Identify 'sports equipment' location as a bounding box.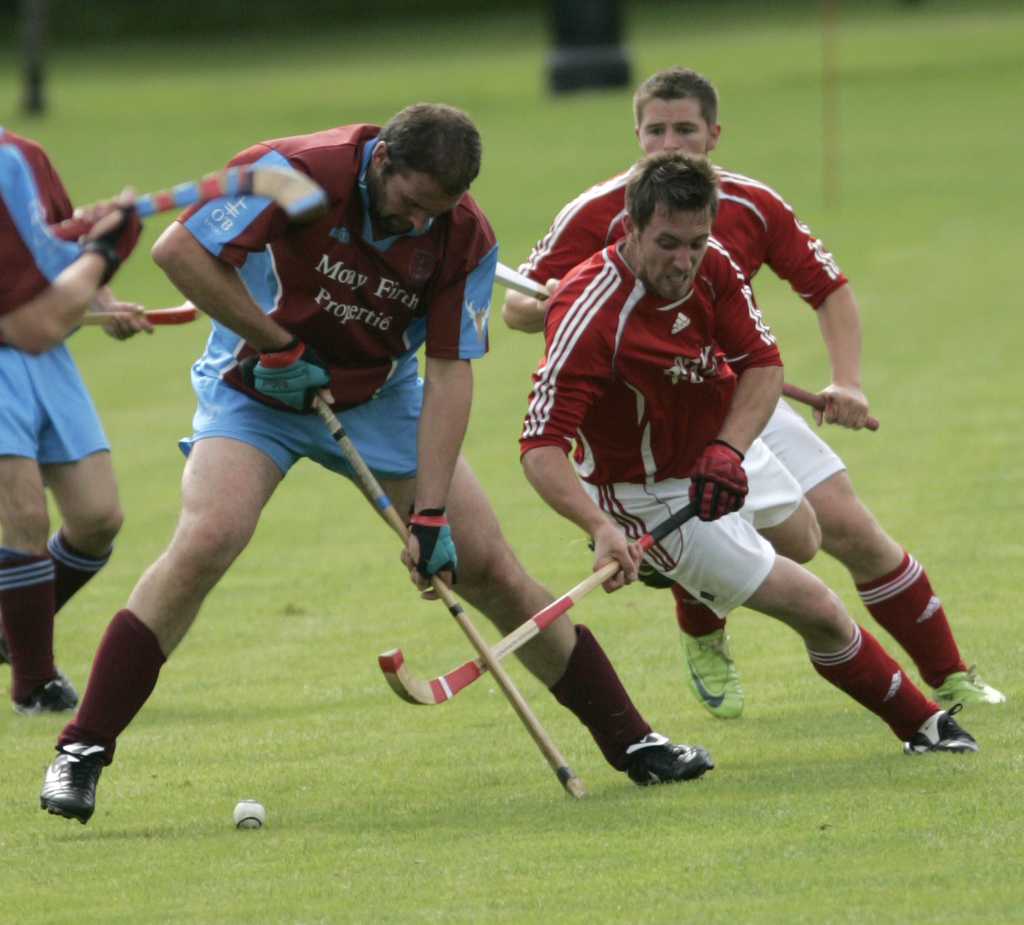
x1=682 y1=440 x2=753 y2=521.
